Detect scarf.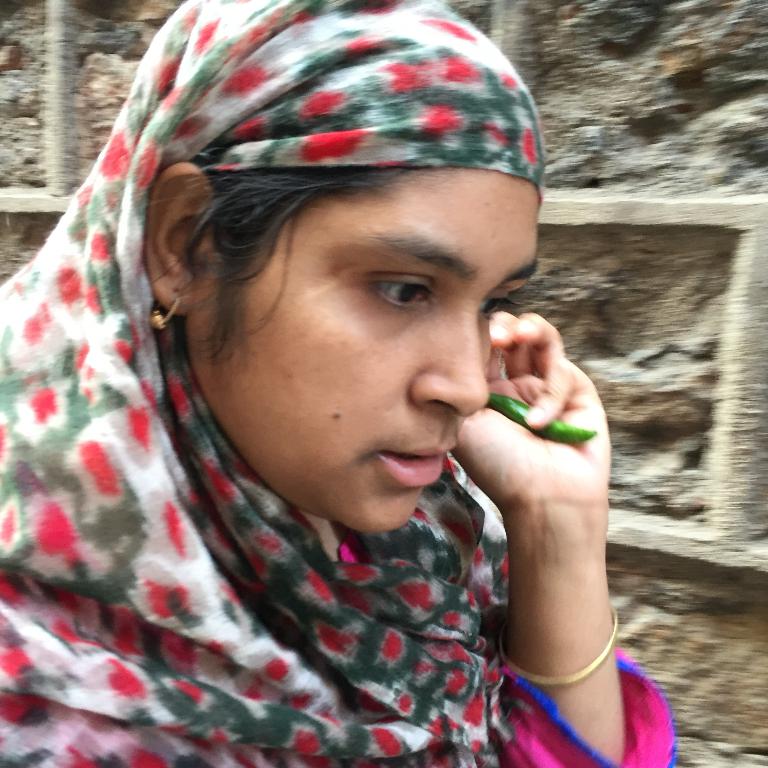
Detected at 0:0:546:767.
